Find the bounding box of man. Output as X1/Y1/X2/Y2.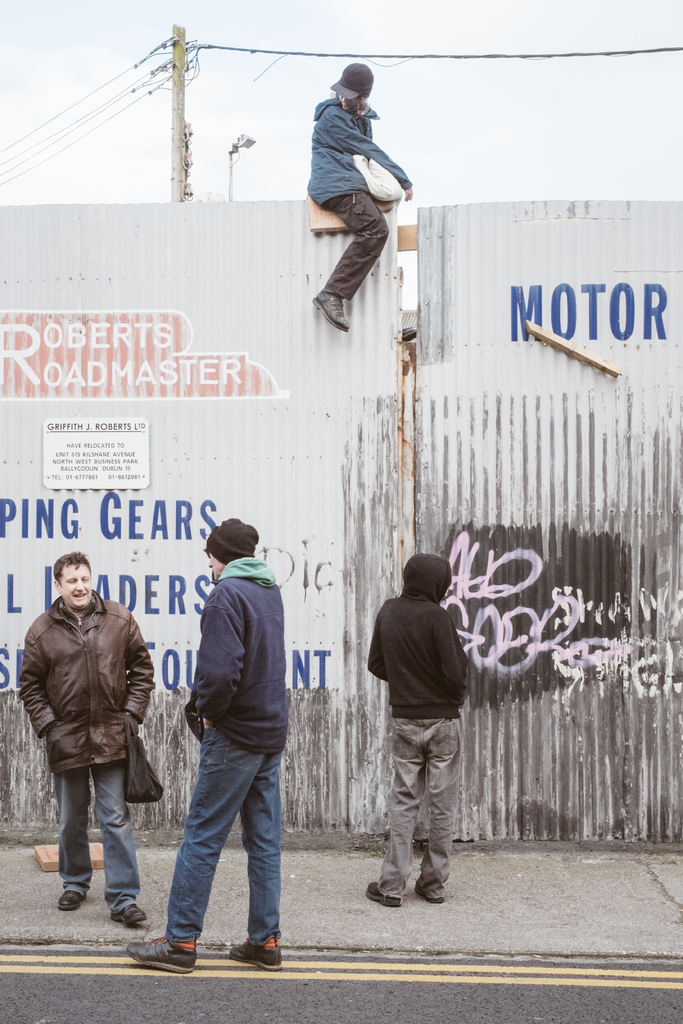
309/61/415/326.
